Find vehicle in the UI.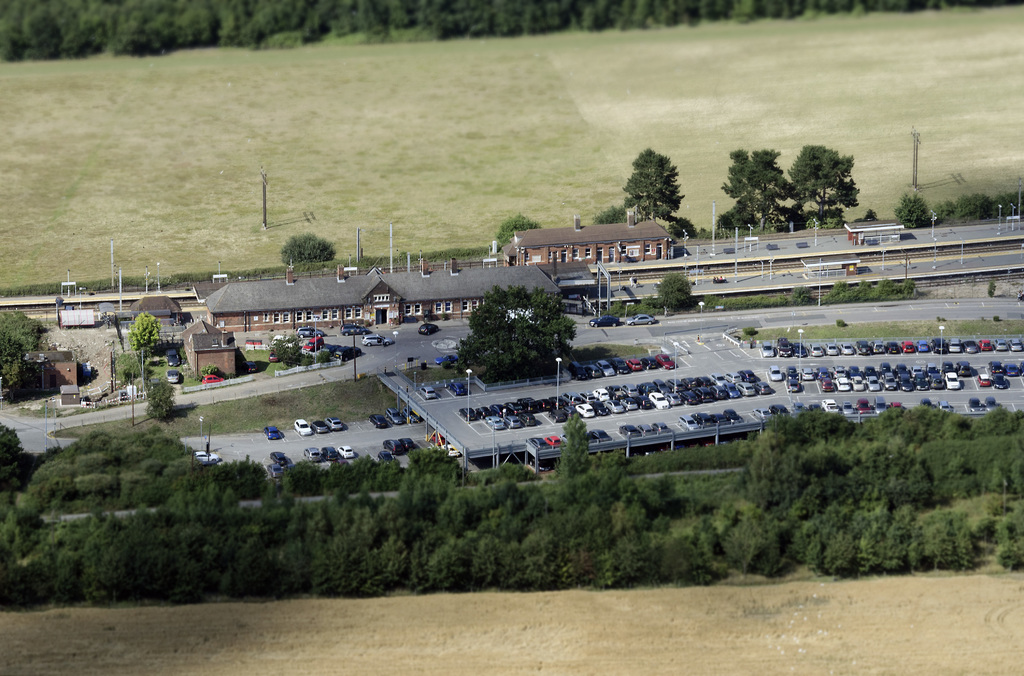
UI element at rect(695, 413, 714, 425).
